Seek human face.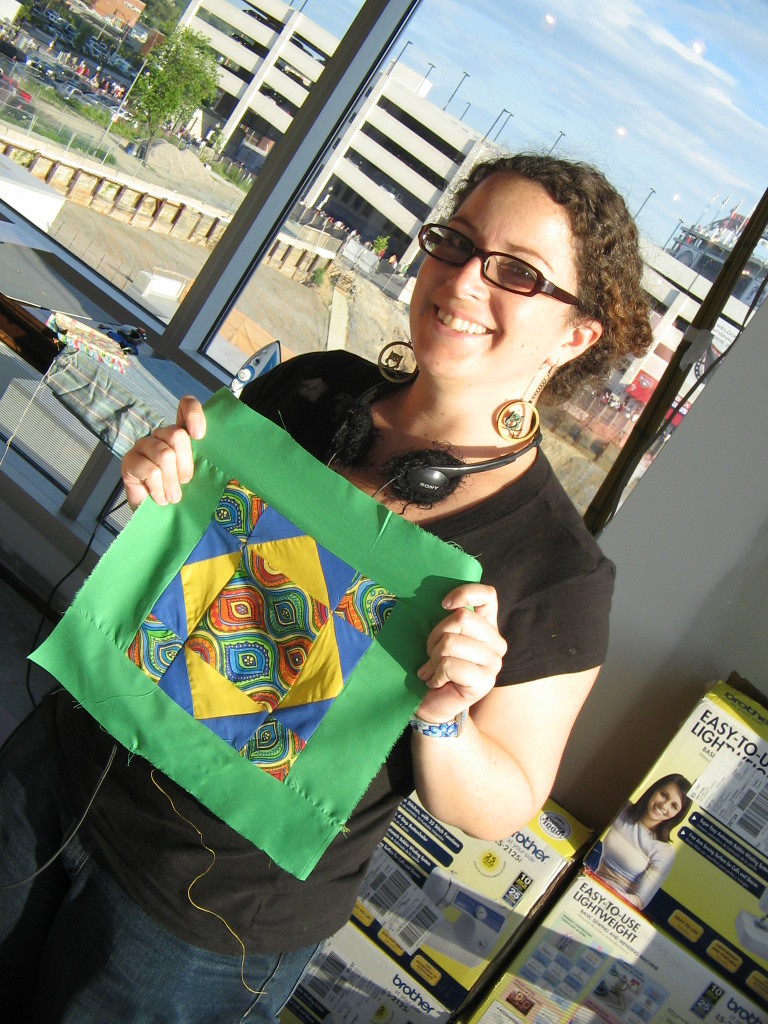
bbox=[406, 178, 578, 389].
